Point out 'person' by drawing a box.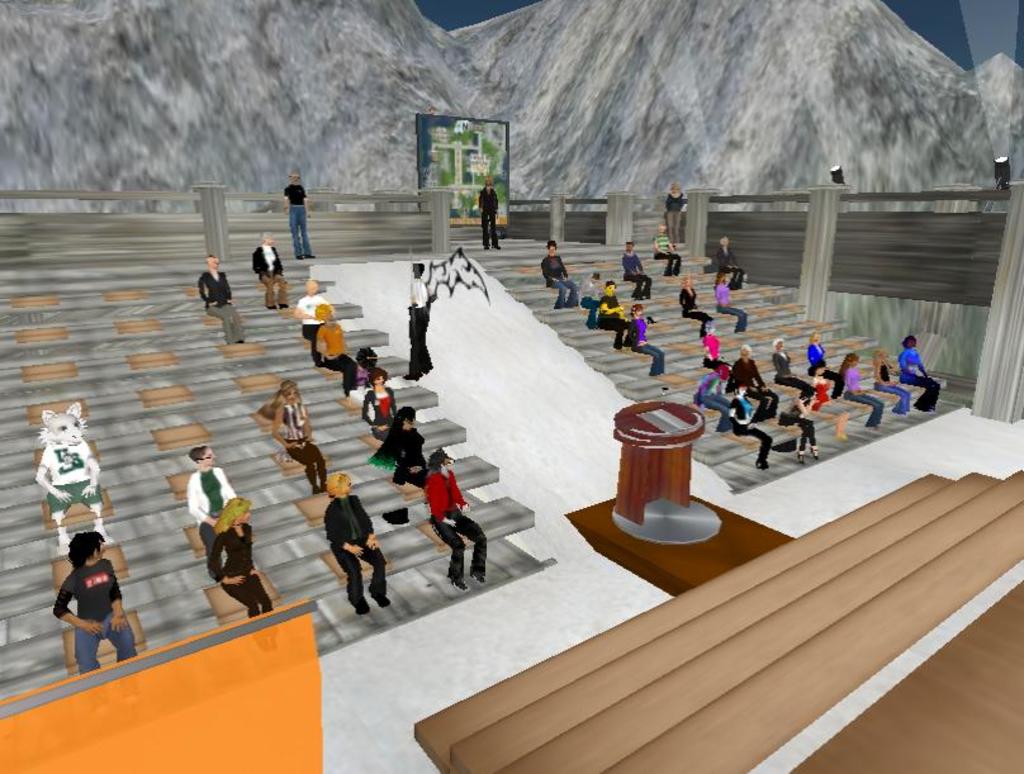
Rect(51, 531, 133, 673).
